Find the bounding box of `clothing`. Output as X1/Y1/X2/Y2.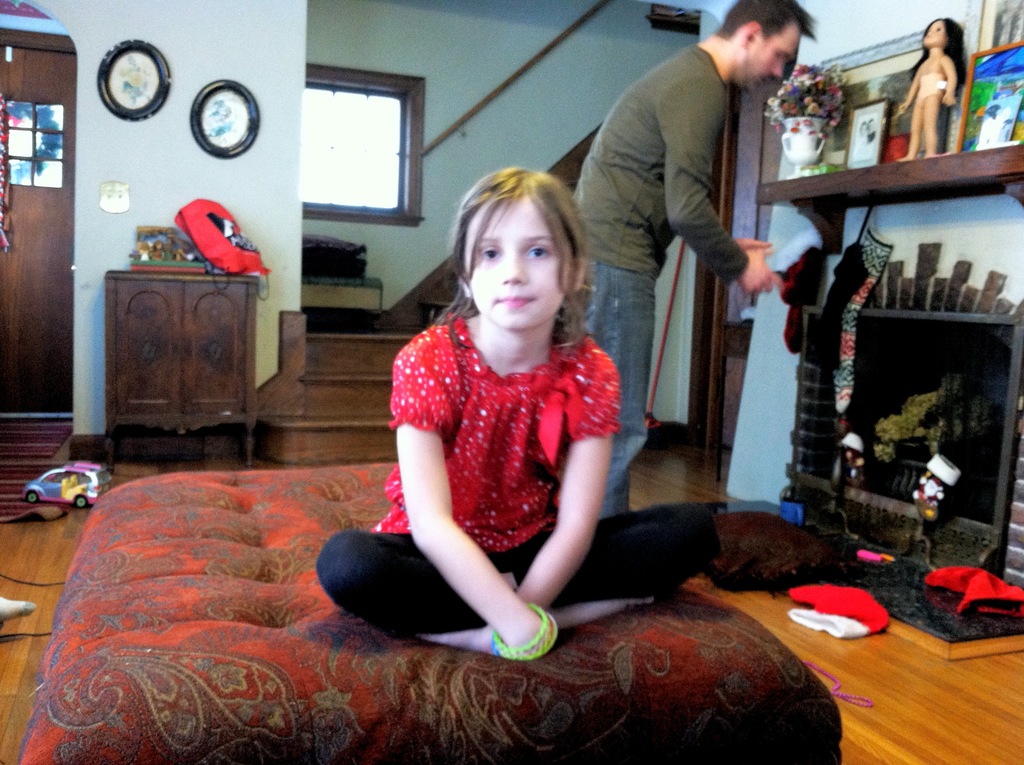
572/45/753/514.
